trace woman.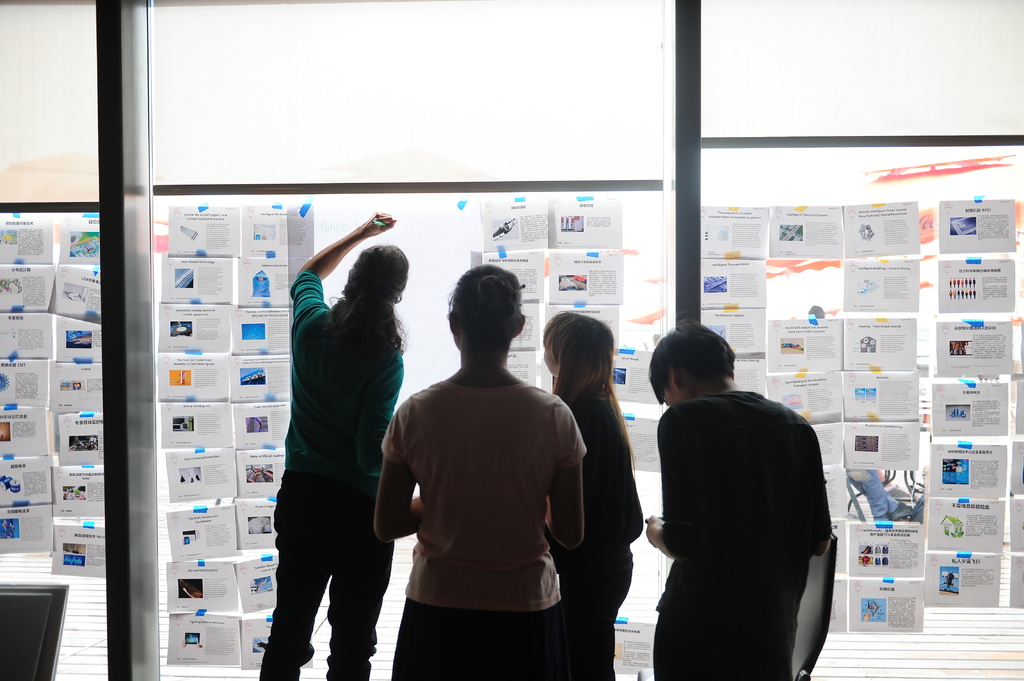
Traced to detection(257, 212, 408, 679).
